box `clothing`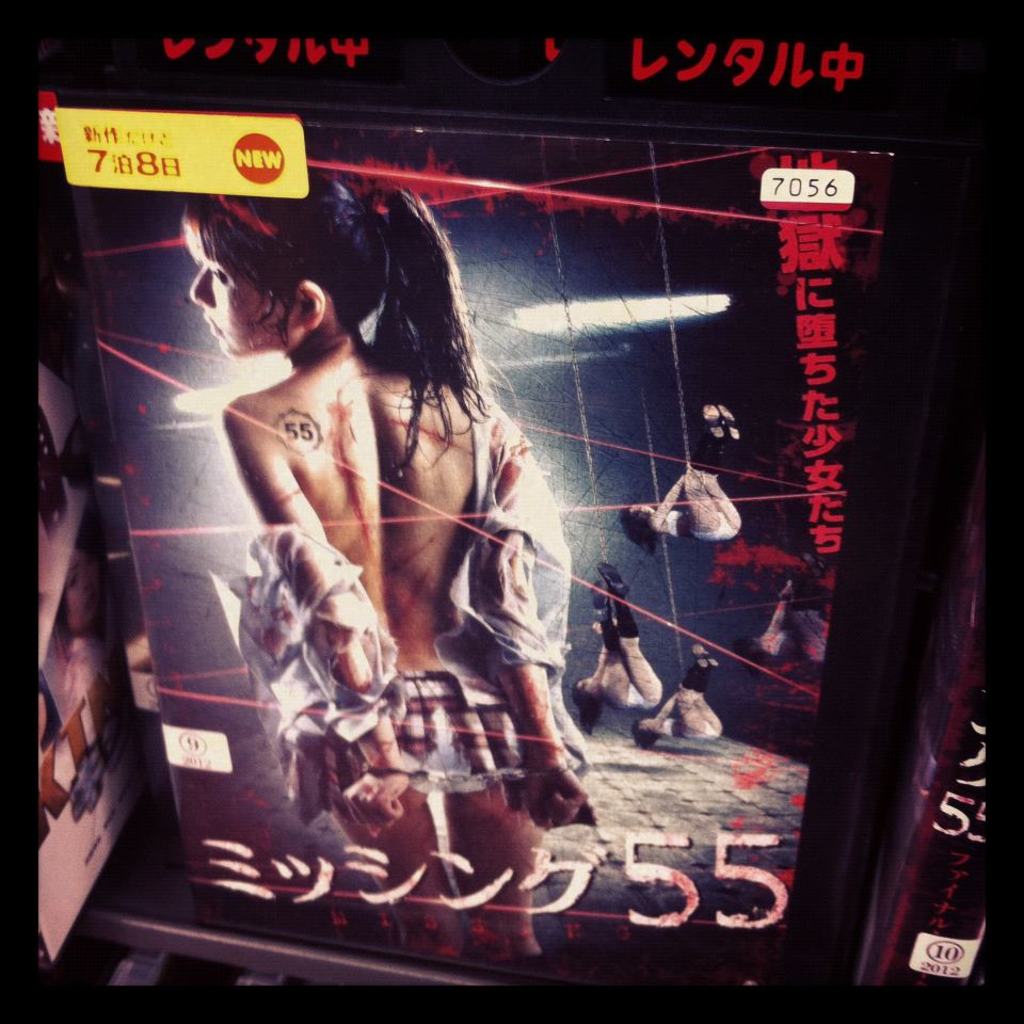
x1=198 y1=300 x2=588 y2=878
